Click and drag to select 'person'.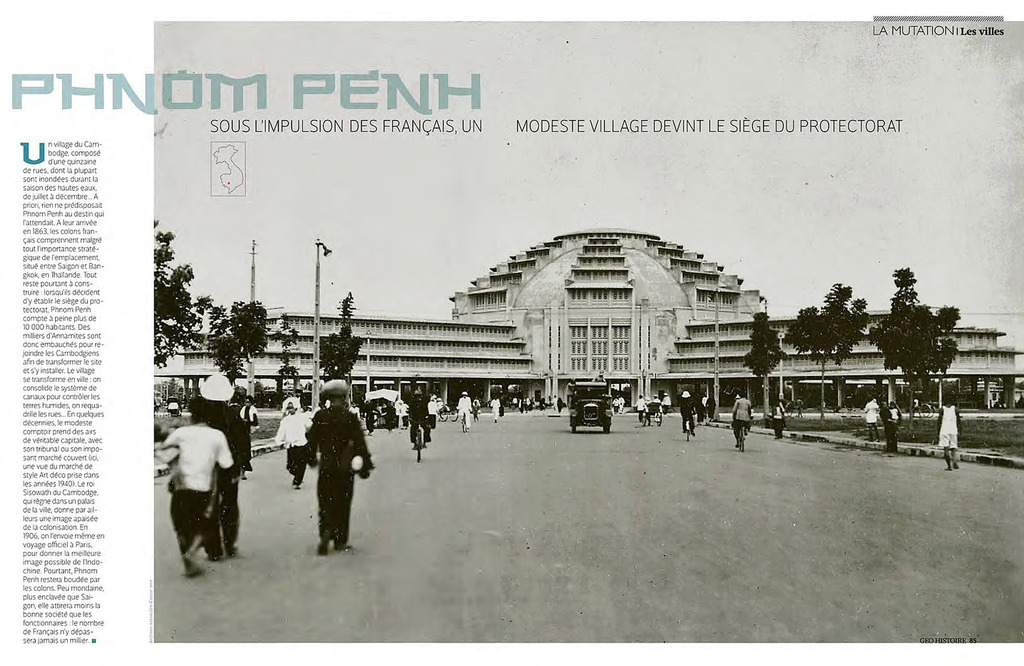
Selection: 456, 391, 470, 432.
